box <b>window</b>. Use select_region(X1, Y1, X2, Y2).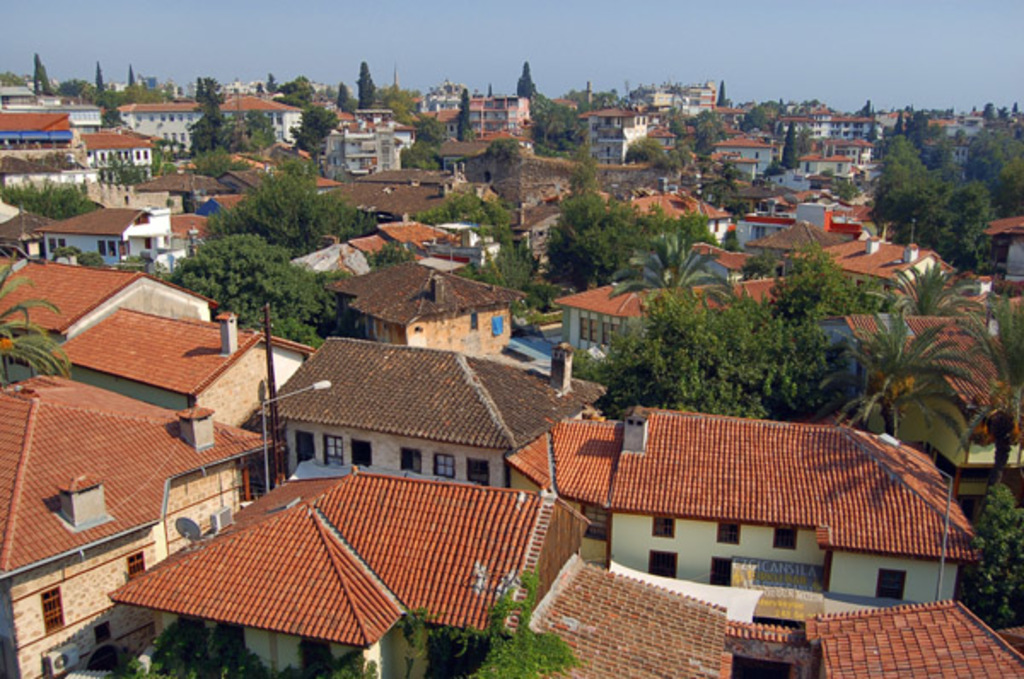
select_region(717, 524, 737, 544).
